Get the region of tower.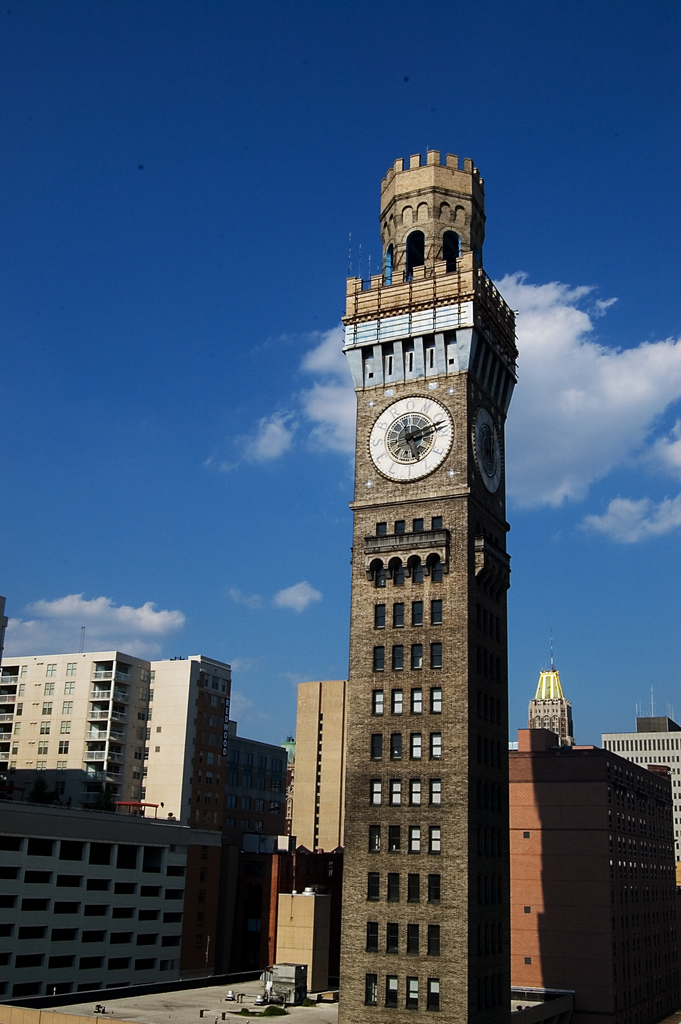
[503, 668, 680, 1023].
